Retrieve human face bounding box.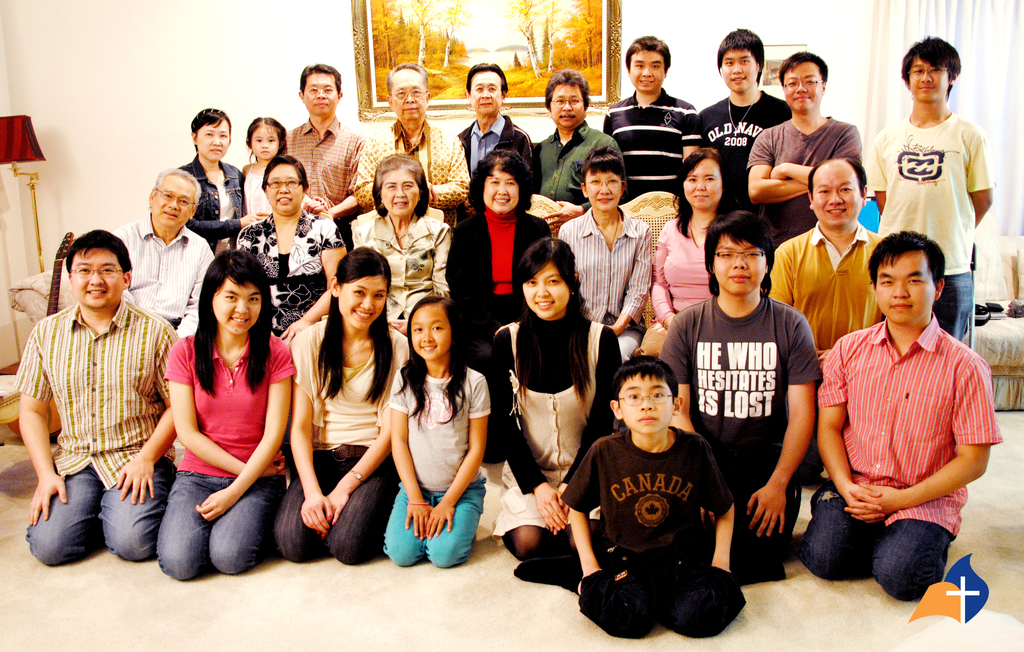
Bounding box: box(69, 250, 120, 310).
